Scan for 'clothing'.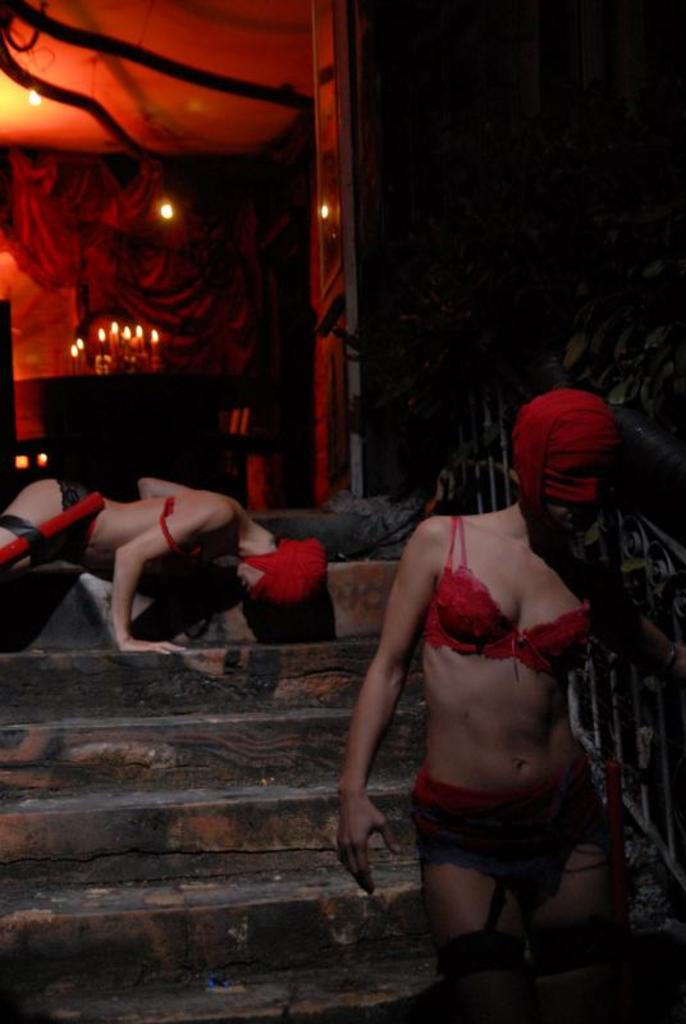
Scan result: 403,508,608,909.
